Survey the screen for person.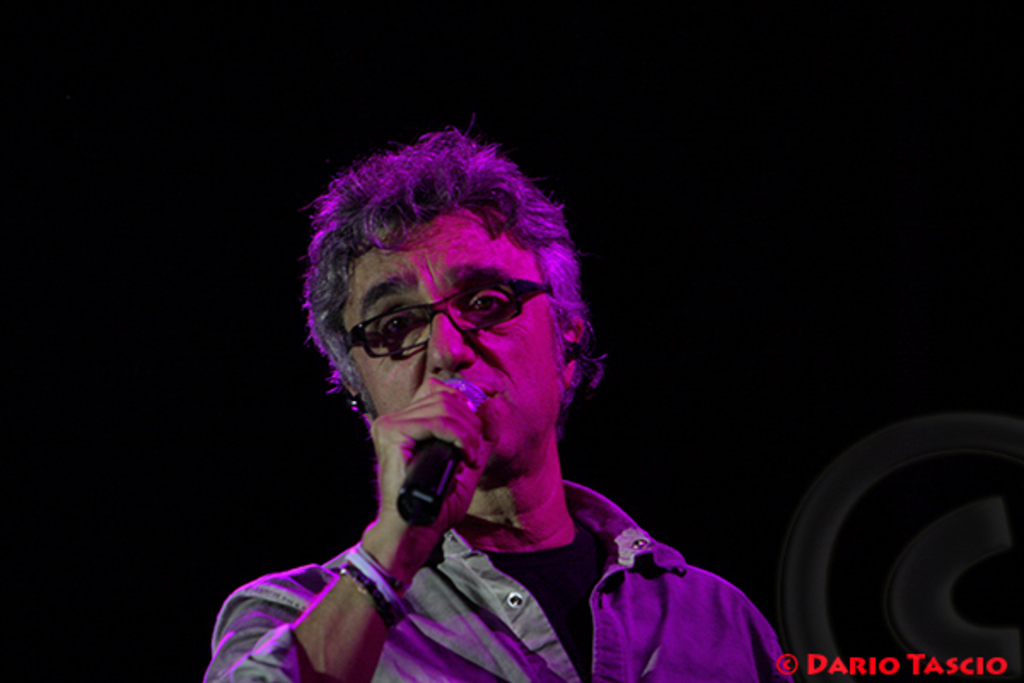
Survey found: <region>189, 135, 775, 664</region>.
